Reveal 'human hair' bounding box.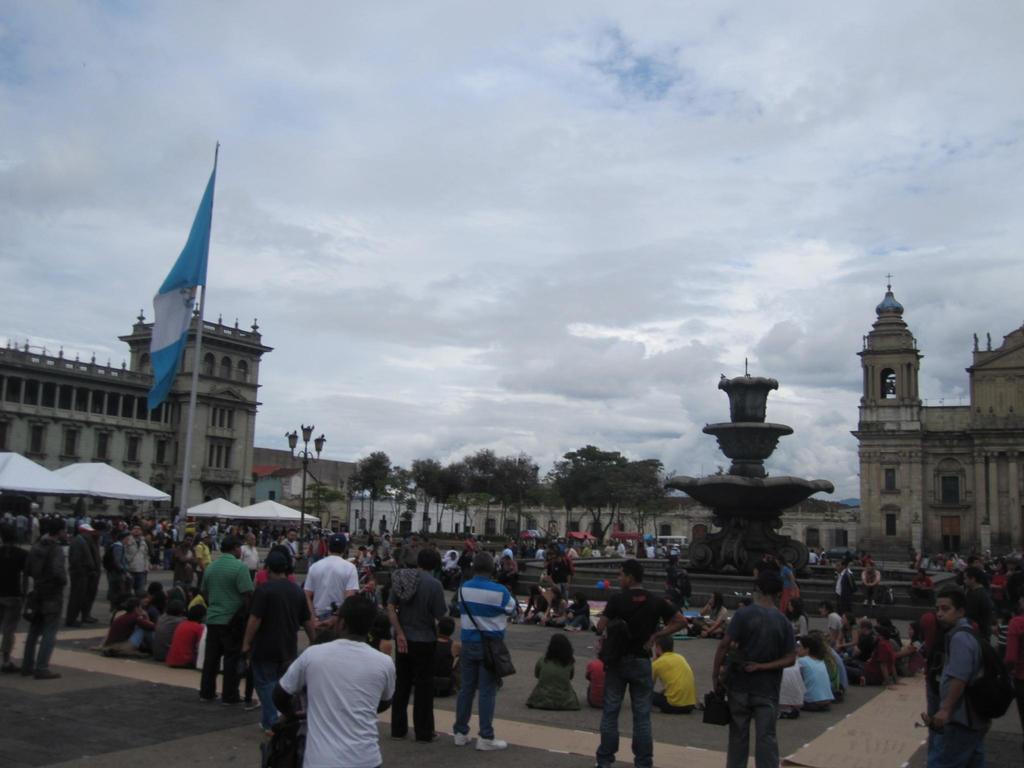
Revealed: [220, 532, 242, 556].
